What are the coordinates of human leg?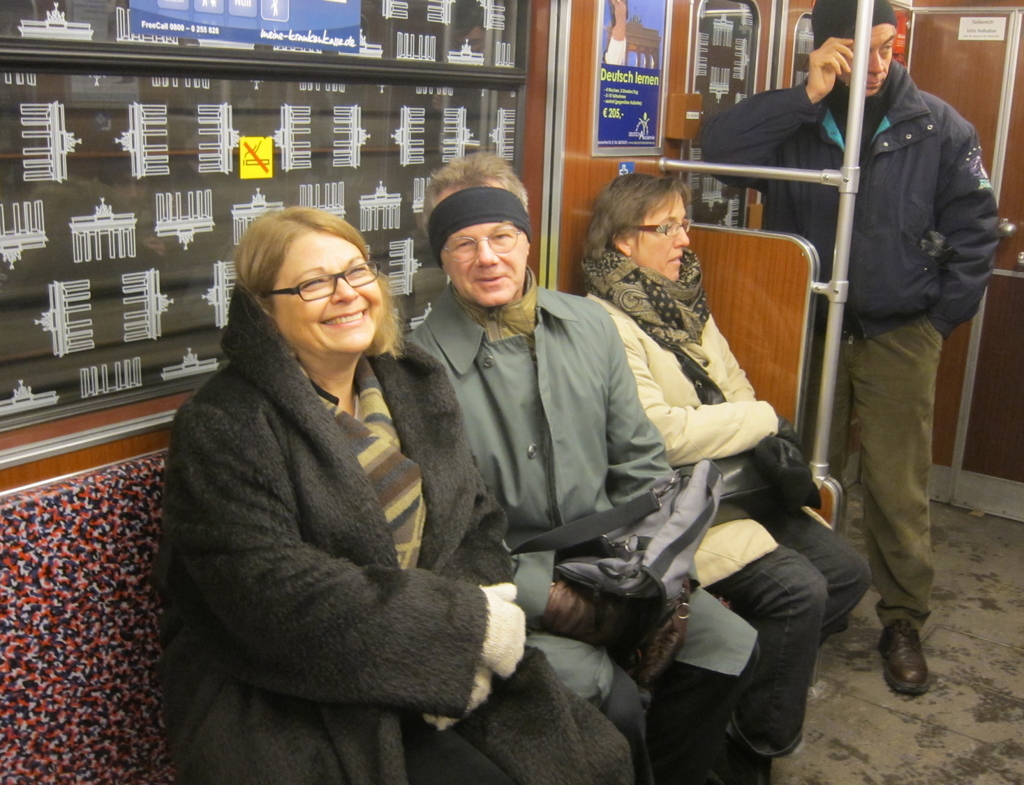
(806, 302, 855, 529).
